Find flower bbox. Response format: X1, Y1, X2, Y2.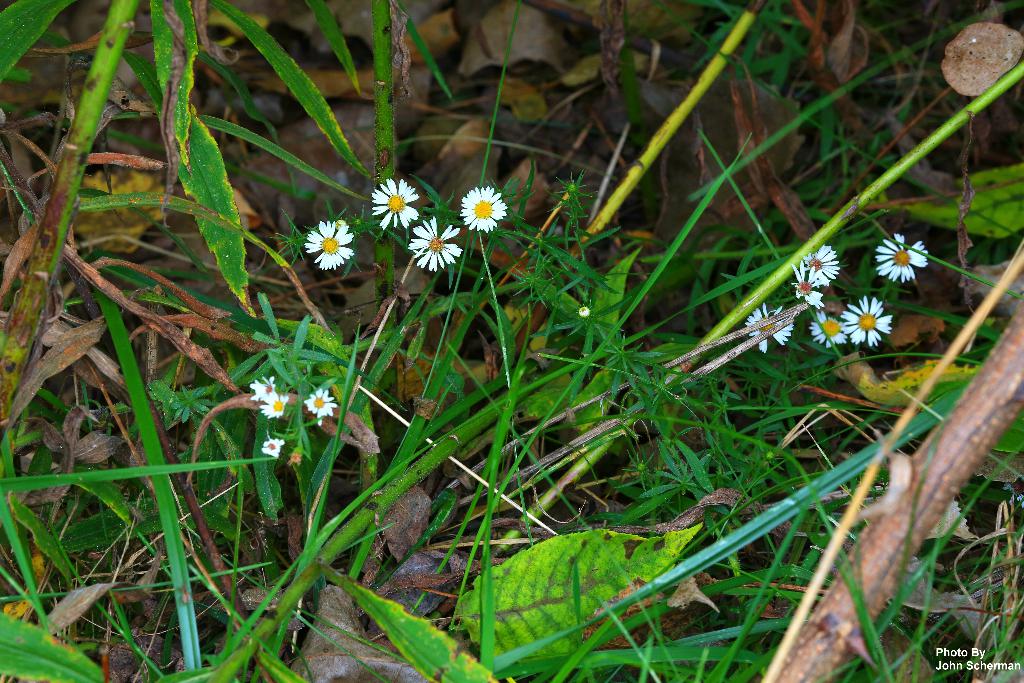
374, 175, 415, 229.
